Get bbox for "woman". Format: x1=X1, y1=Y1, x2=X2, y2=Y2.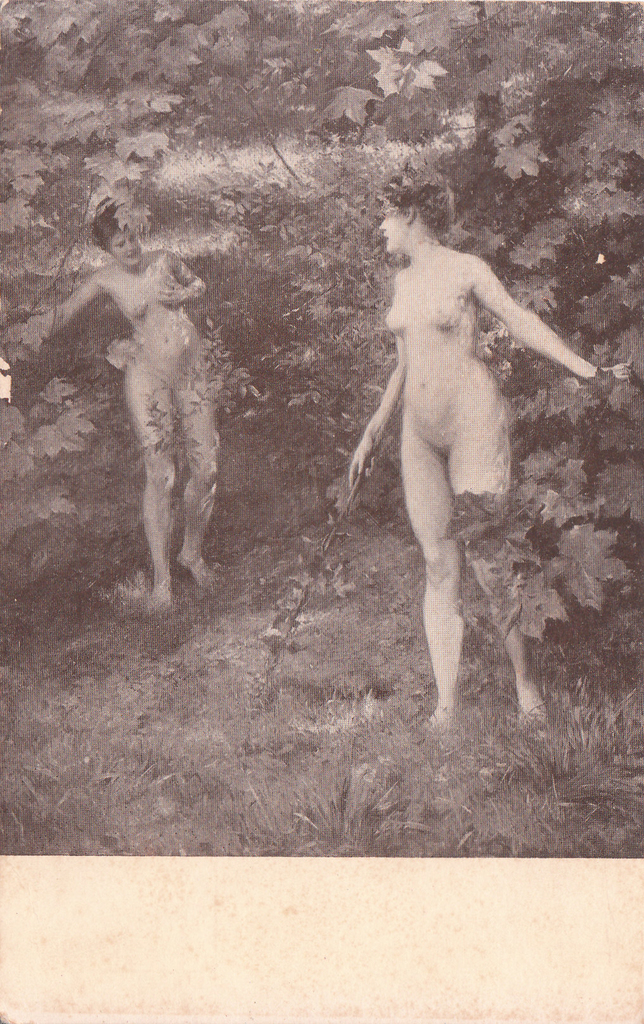
x1=6, y1=204, x2=218, y2=623.
